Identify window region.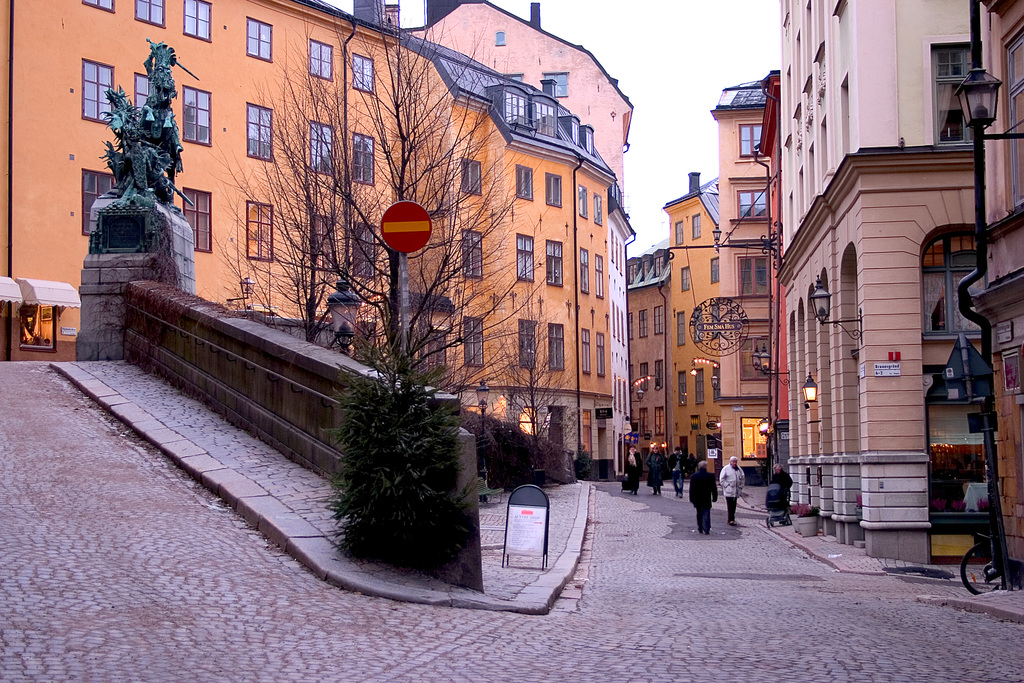
Region: <region>252, 201, 271, 257</region>.
